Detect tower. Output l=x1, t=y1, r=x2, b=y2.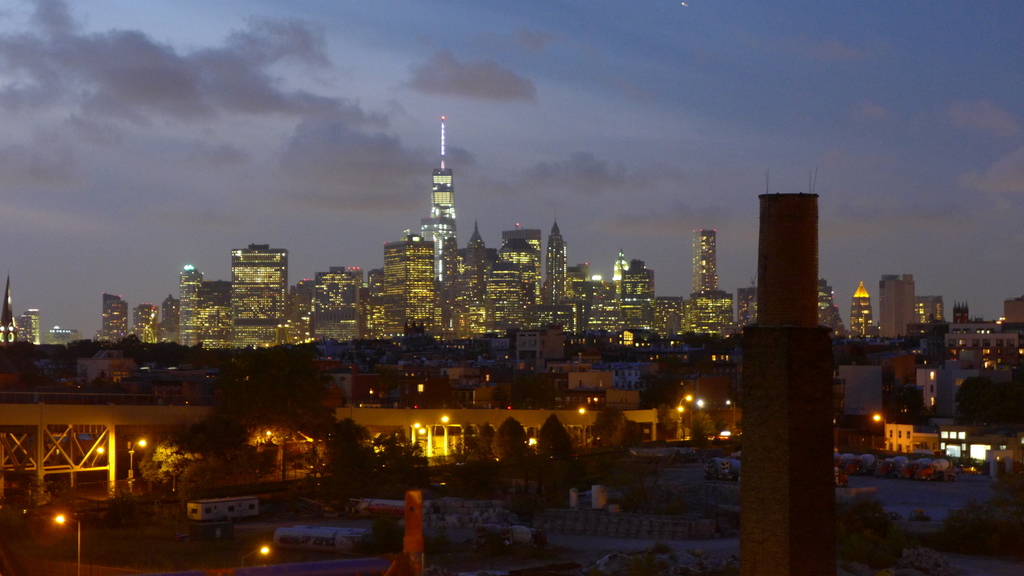
l=739, t=290, r=758, b=327.
